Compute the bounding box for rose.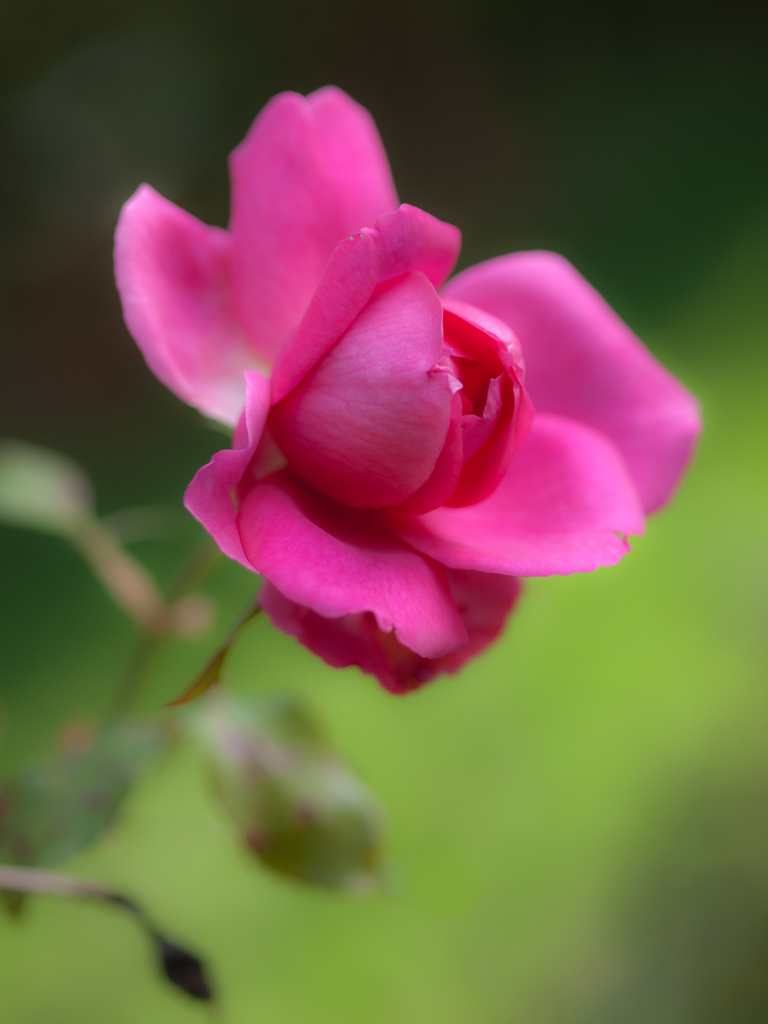
left=109, top=86, right=700, bottom=693.
